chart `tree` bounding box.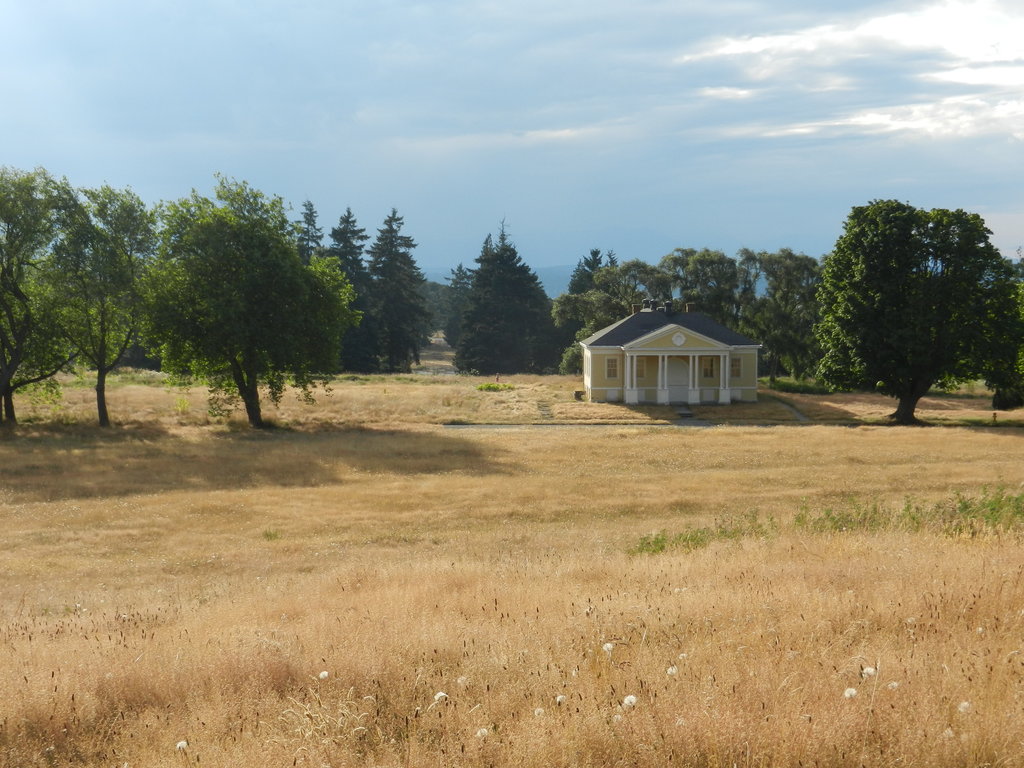
Charted: Rect(353, 208, 433, 387).
